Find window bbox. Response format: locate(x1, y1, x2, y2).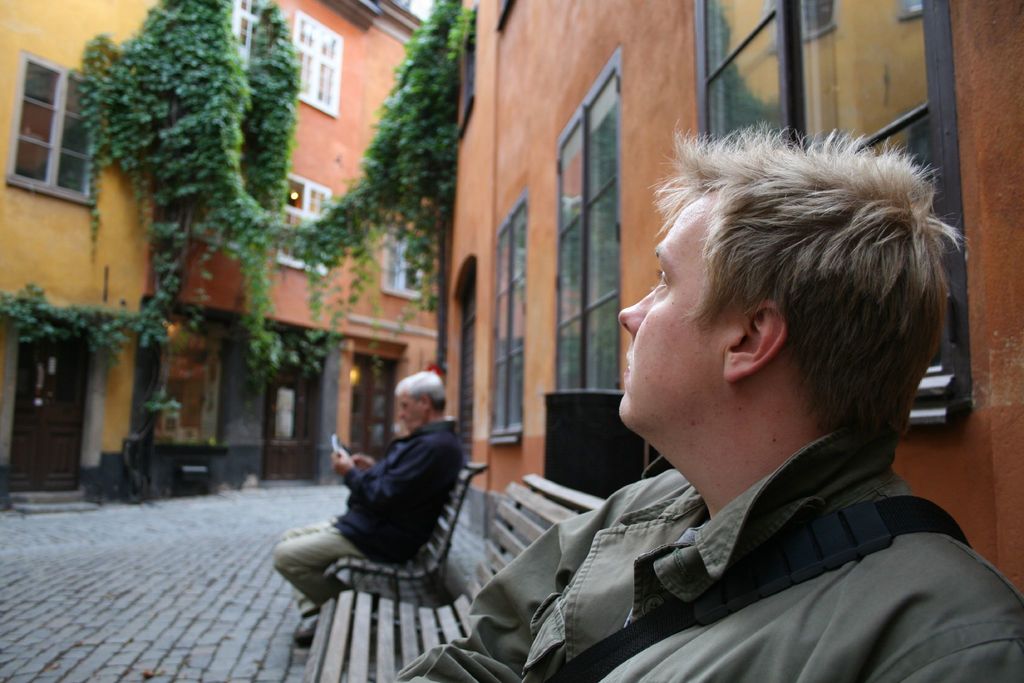
locate(6, 50, 73, 190).
